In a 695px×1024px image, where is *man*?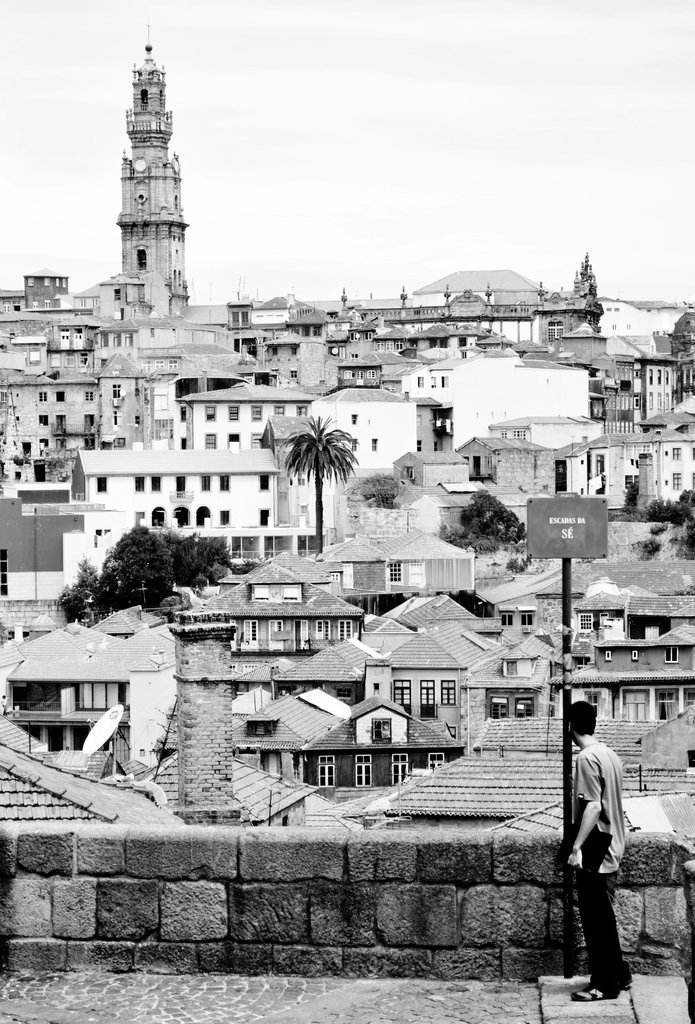
bbox=[558, 703, 629, 1006].
